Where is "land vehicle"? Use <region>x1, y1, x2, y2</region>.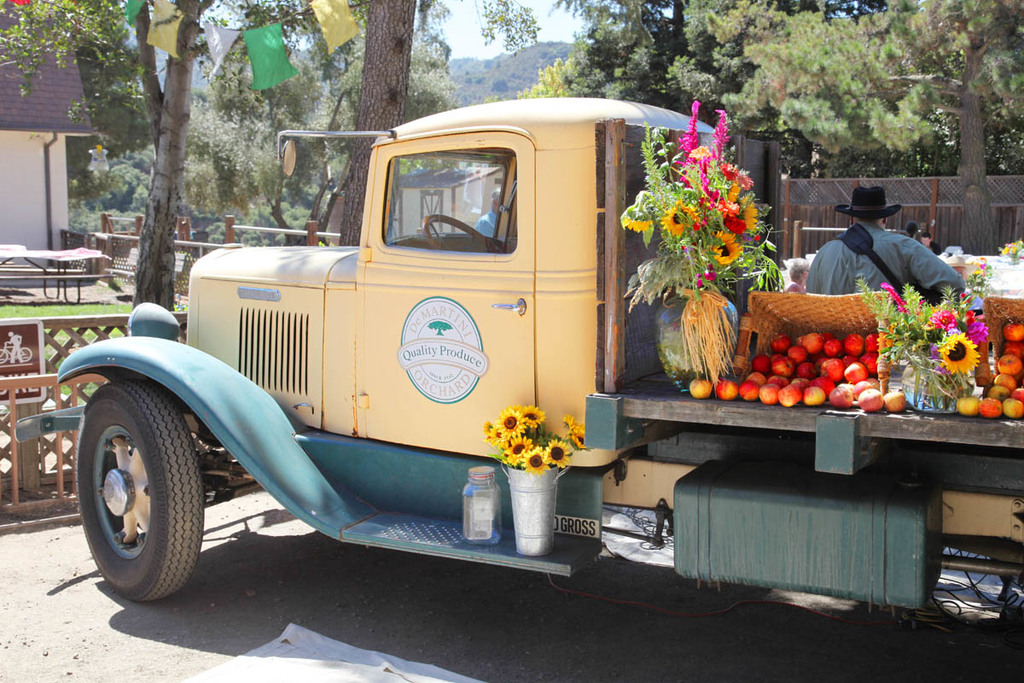
<region>61, 82, 945, 622</region>.
